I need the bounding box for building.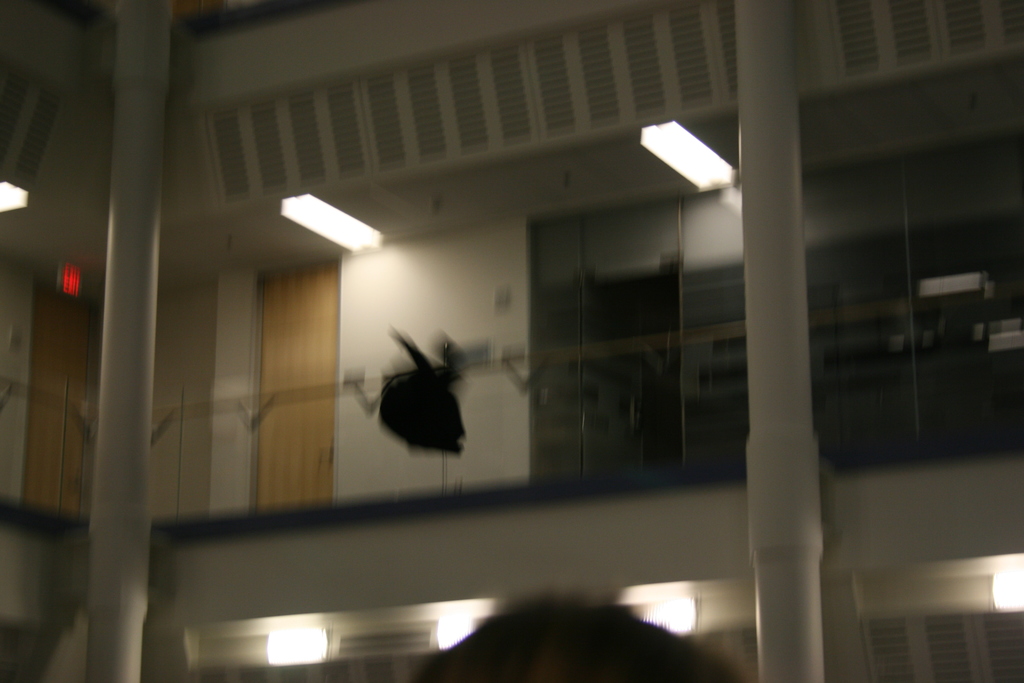
Here it is: (x1=0, y1=0, x2=1023, y2=682).
